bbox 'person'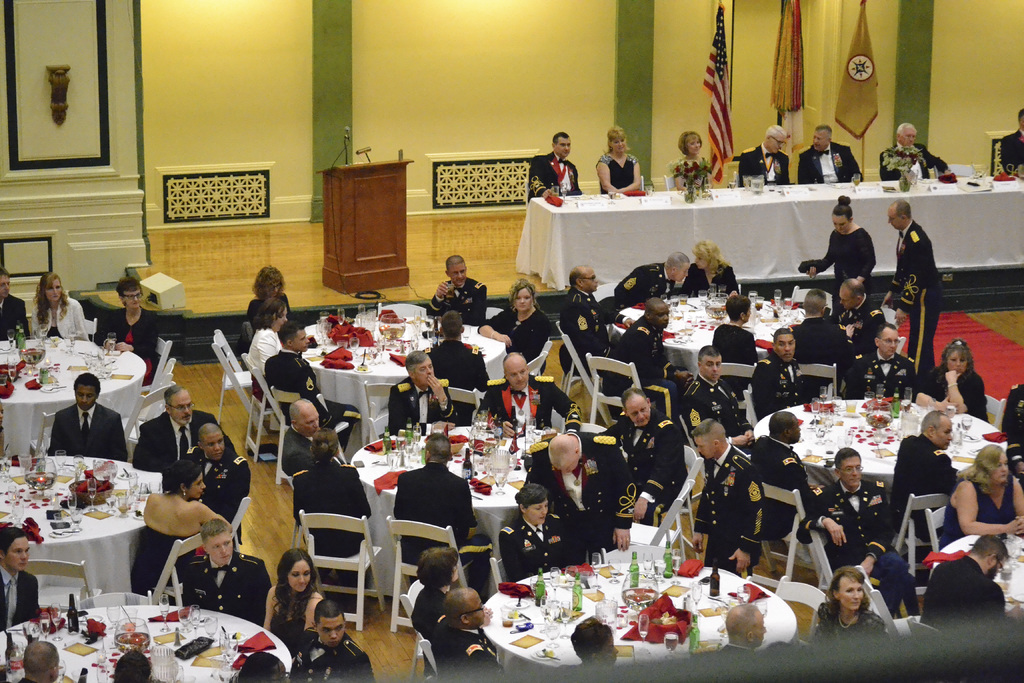
[x1=872, y1=199, x2=938, y2=373]
